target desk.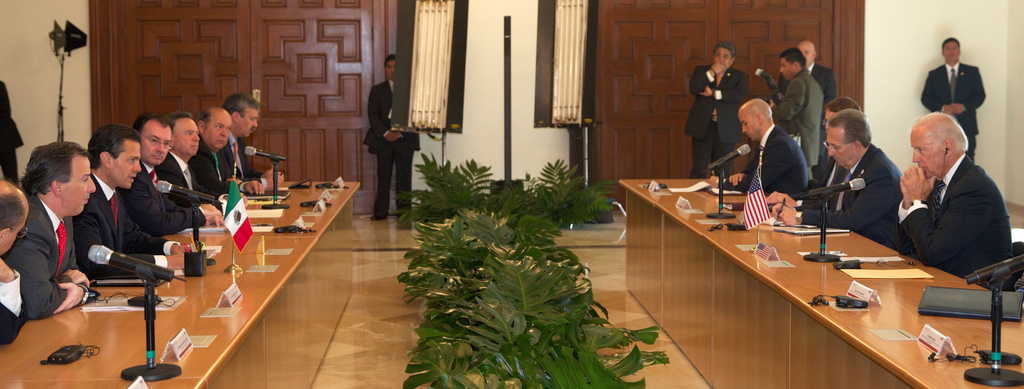
Target region: BBox(0, 181, 360, 388).
